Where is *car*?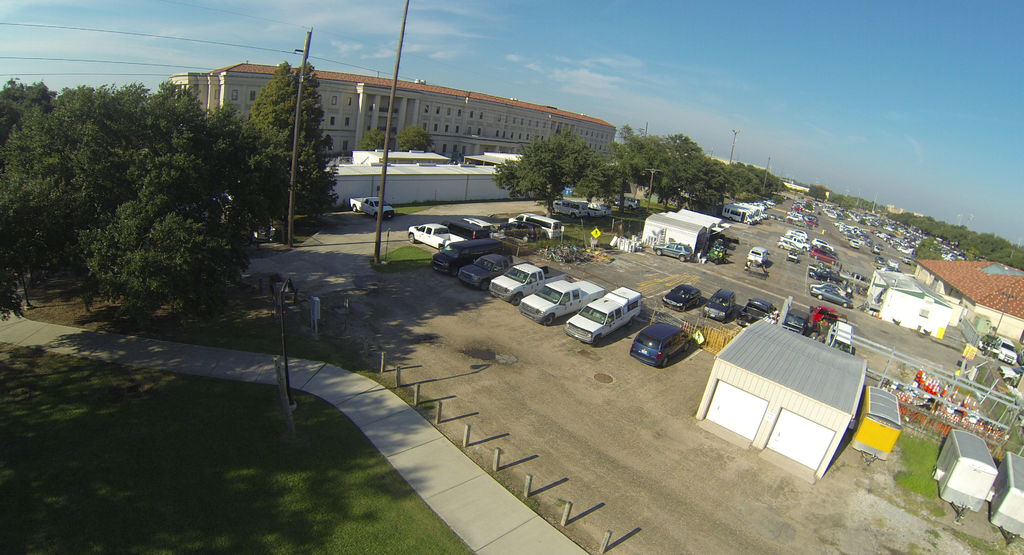
crop(660, 281, 694, 310).
